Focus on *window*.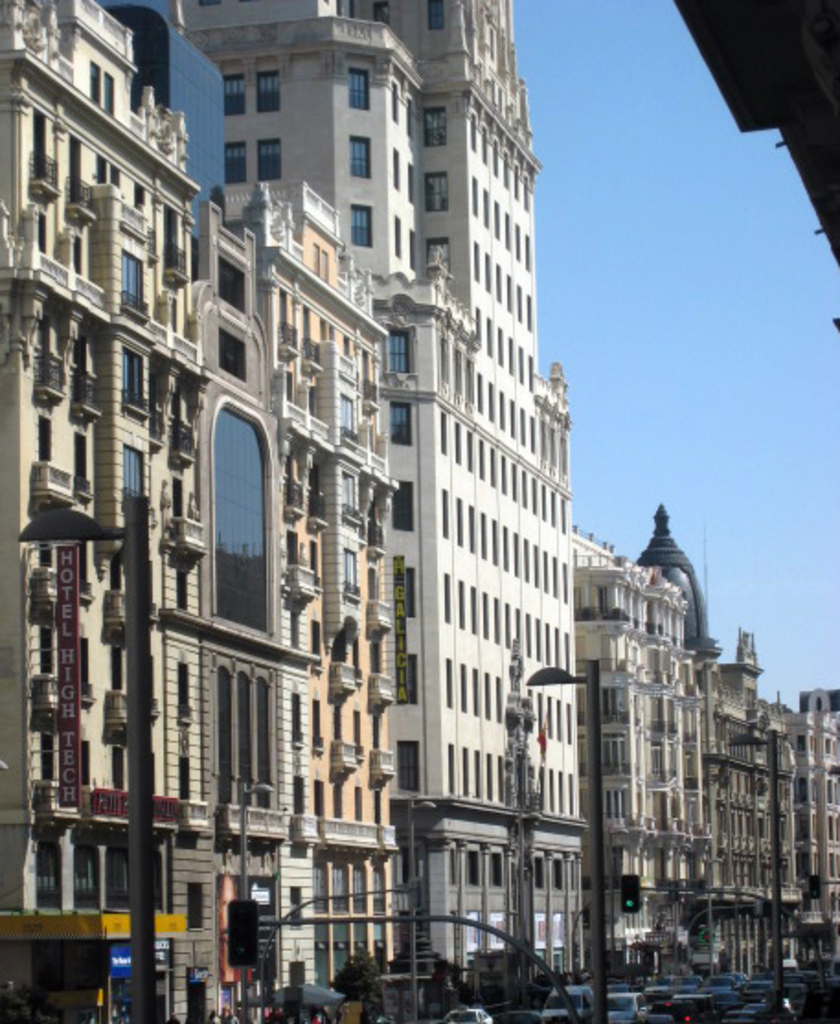
Focused at rect(211, 404, 268, 638).
